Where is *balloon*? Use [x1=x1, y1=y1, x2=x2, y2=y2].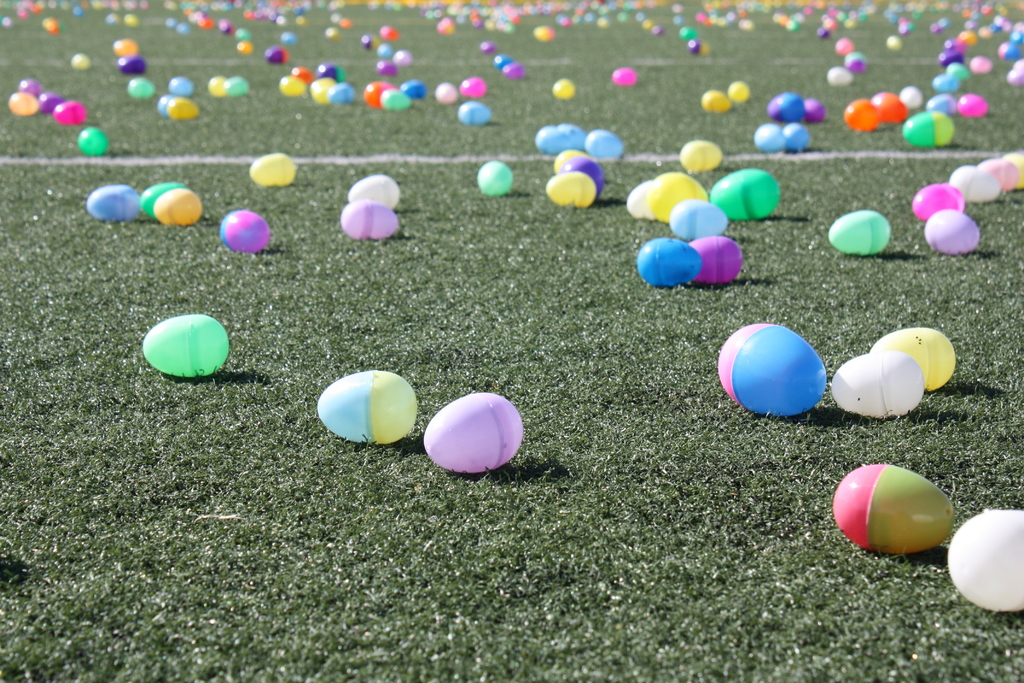
[x1=317, y1=367, x2=417, y2=443].
